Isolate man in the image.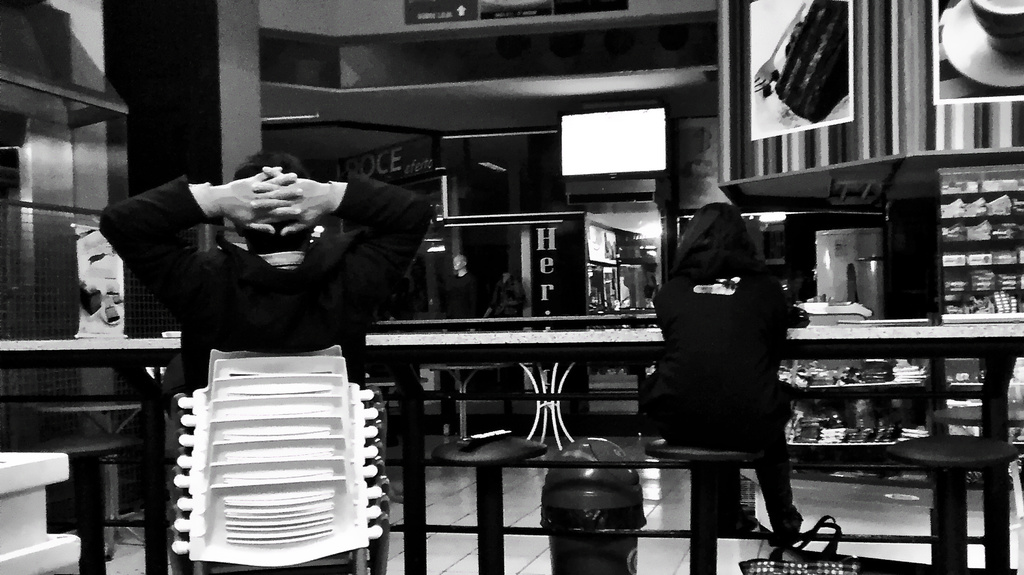
Isolated region: <bbox>97, 145, 437, 397</bbox>.
